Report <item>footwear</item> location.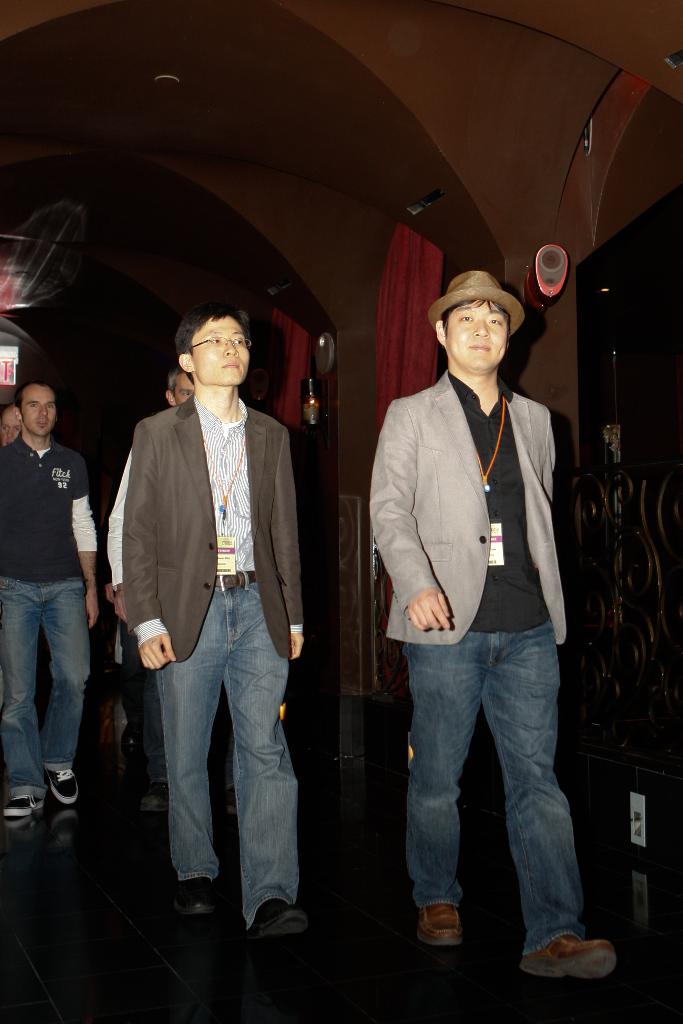
Report: x1=529 y1=938 x2=626 y2=999.
